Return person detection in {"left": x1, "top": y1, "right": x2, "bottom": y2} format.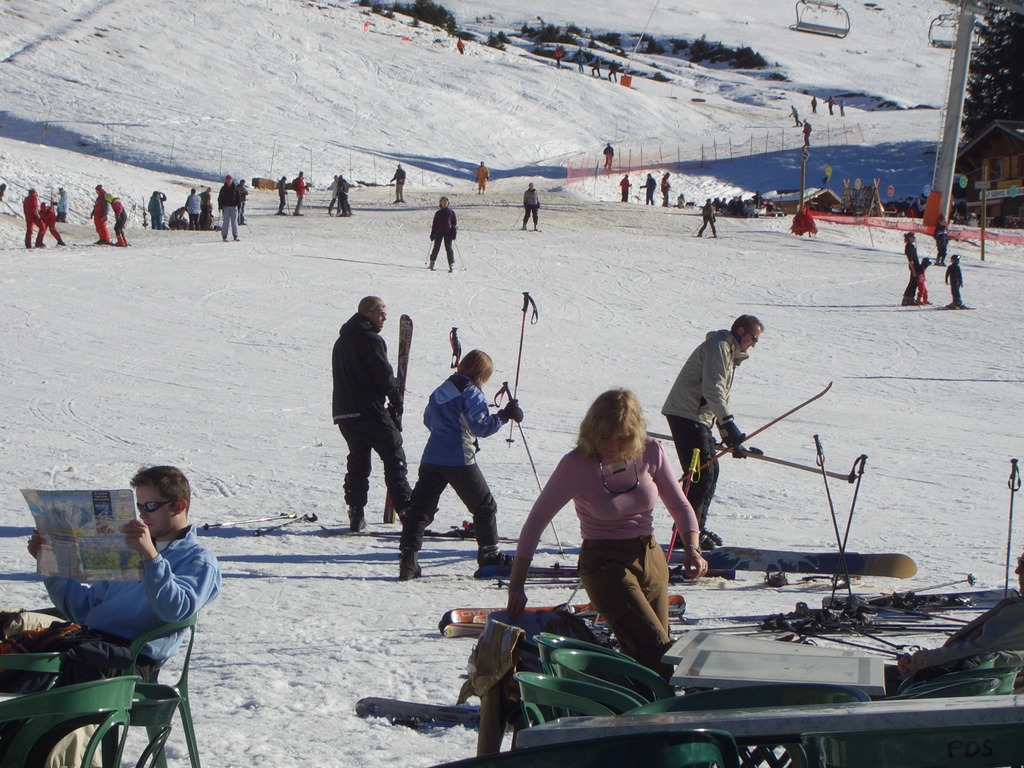
{"left": 636, "top": 172, "right": 655, "bottom": 208}.
